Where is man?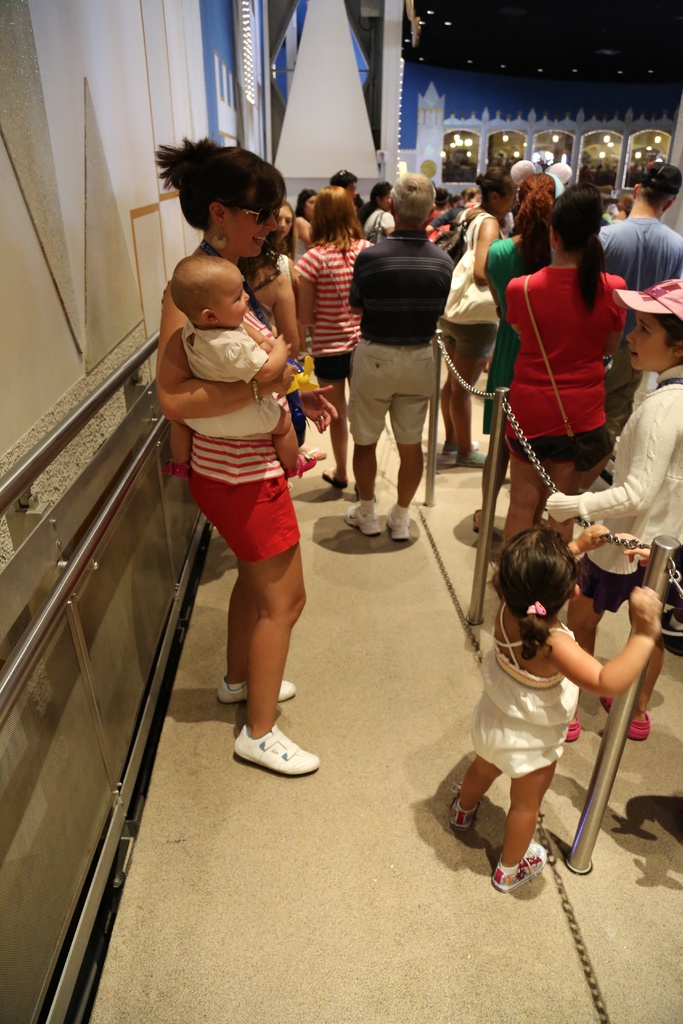
330:168:468:534.
